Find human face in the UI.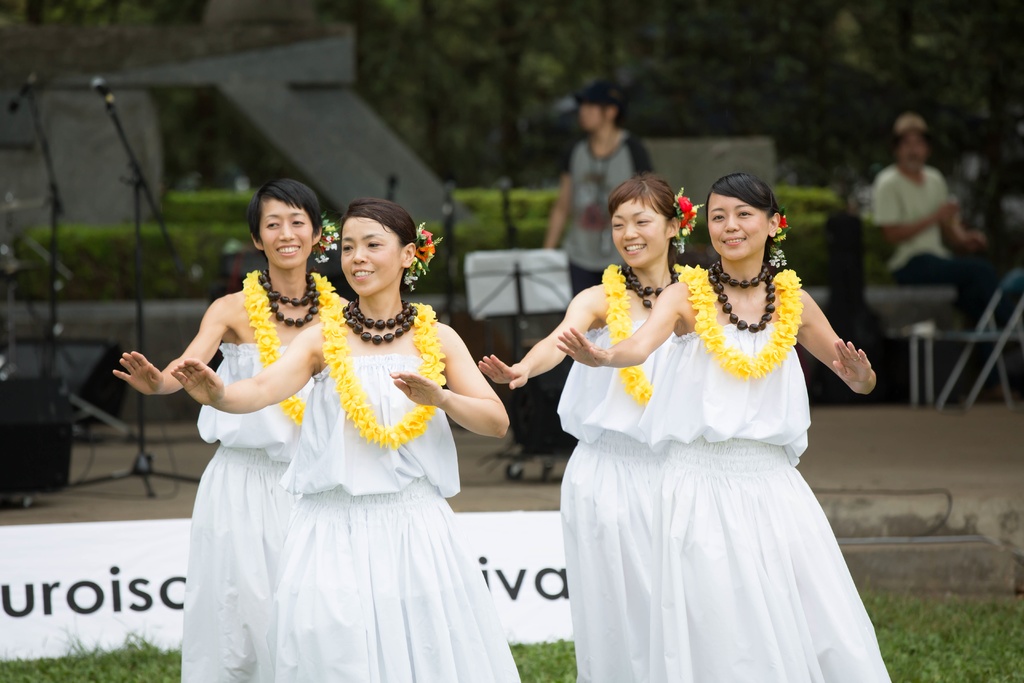
UI element at 332,218,411,292.
